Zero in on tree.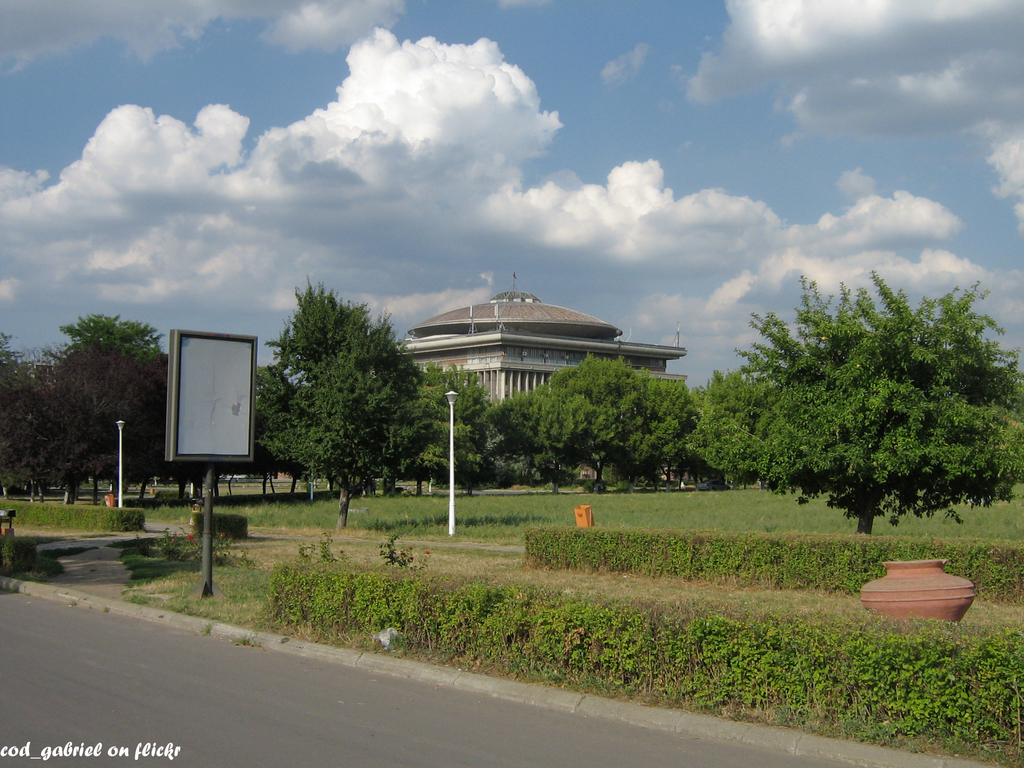
Zeroed in: (0, 314, 268, 500).
